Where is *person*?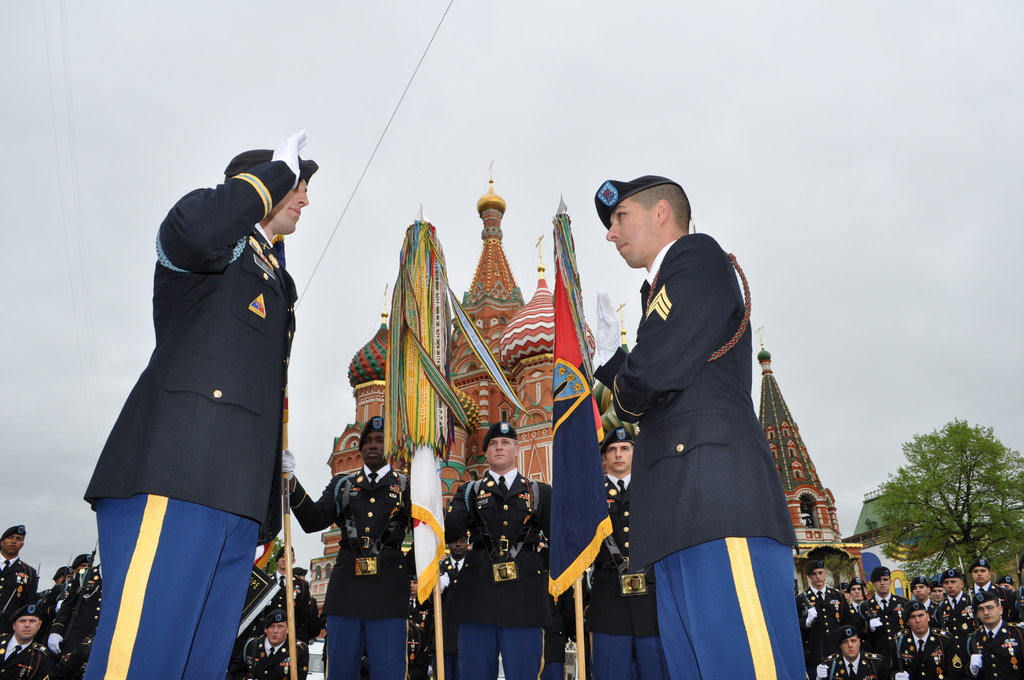
bbox(81, 129, 321, 679).
